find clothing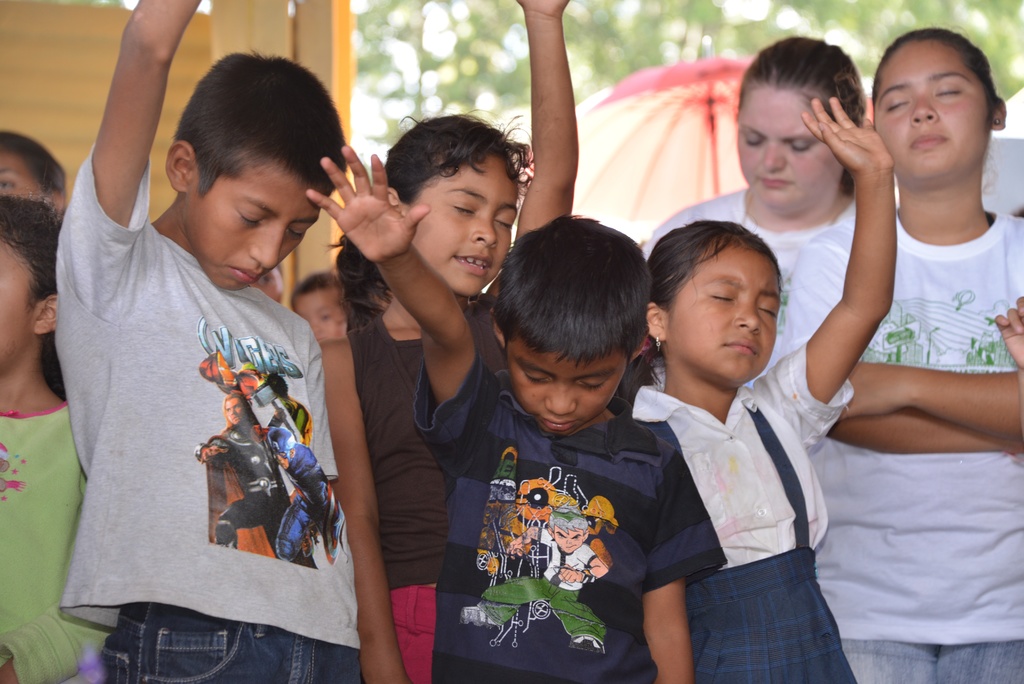
{"x1": 417, "y1": 346, "x2": 731, "y2": 680}
